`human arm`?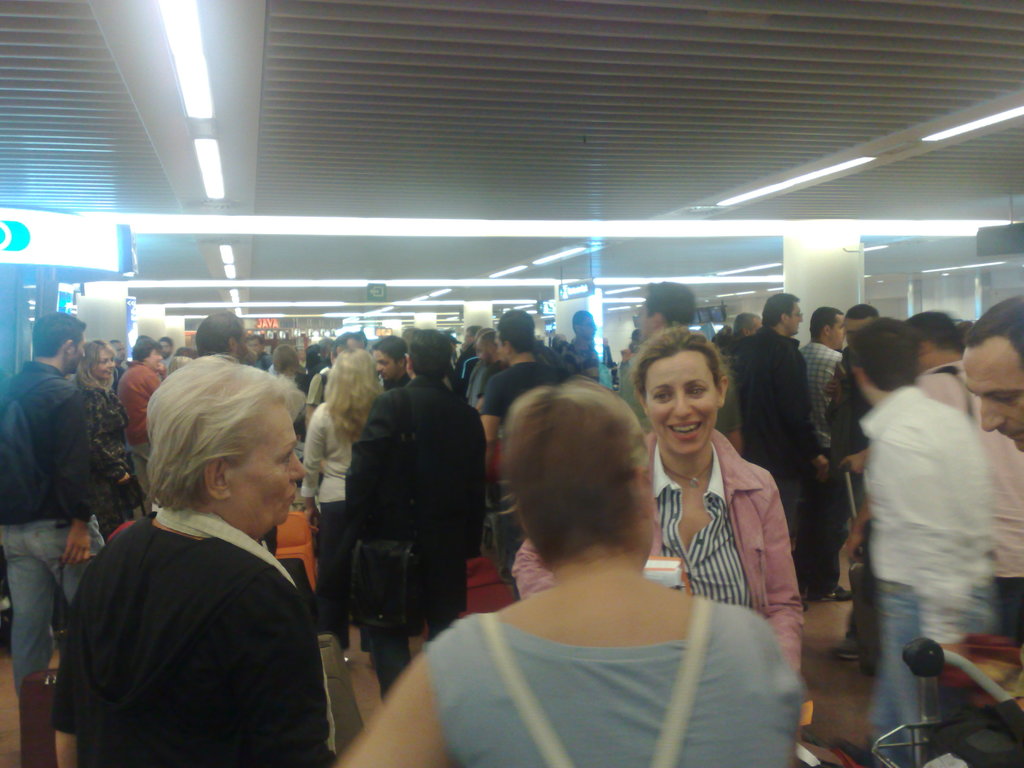
<bbox>843, 435, 878, 482</bbox>
